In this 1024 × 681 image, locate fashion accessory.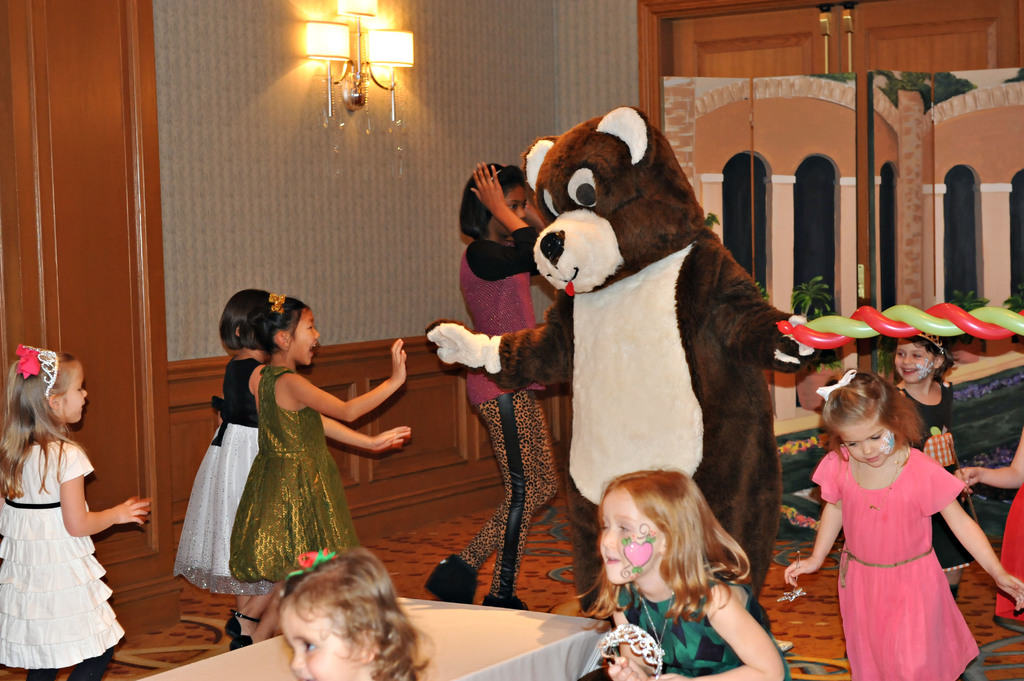
Bounding box: [x1=855, y1=453, x2=902, y2=509].
